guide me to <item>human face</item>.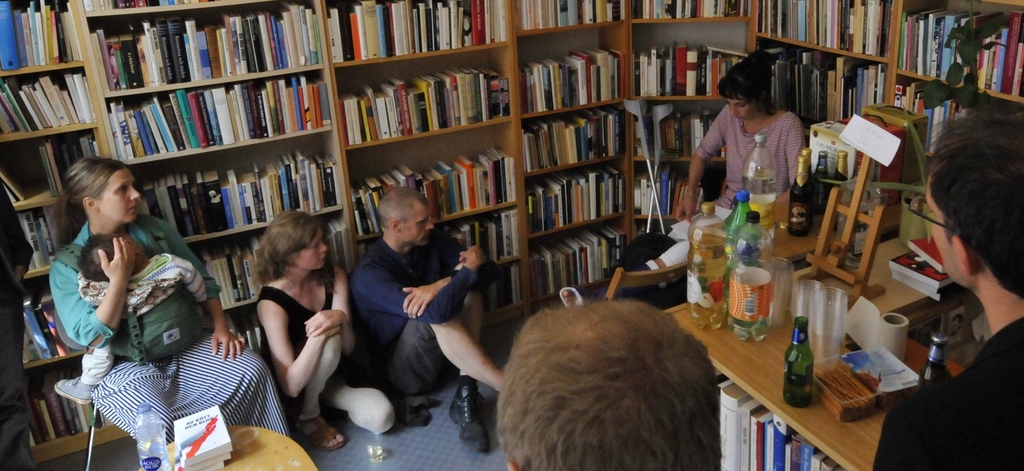
Guidance: rect(934, 179, 958, 285).
